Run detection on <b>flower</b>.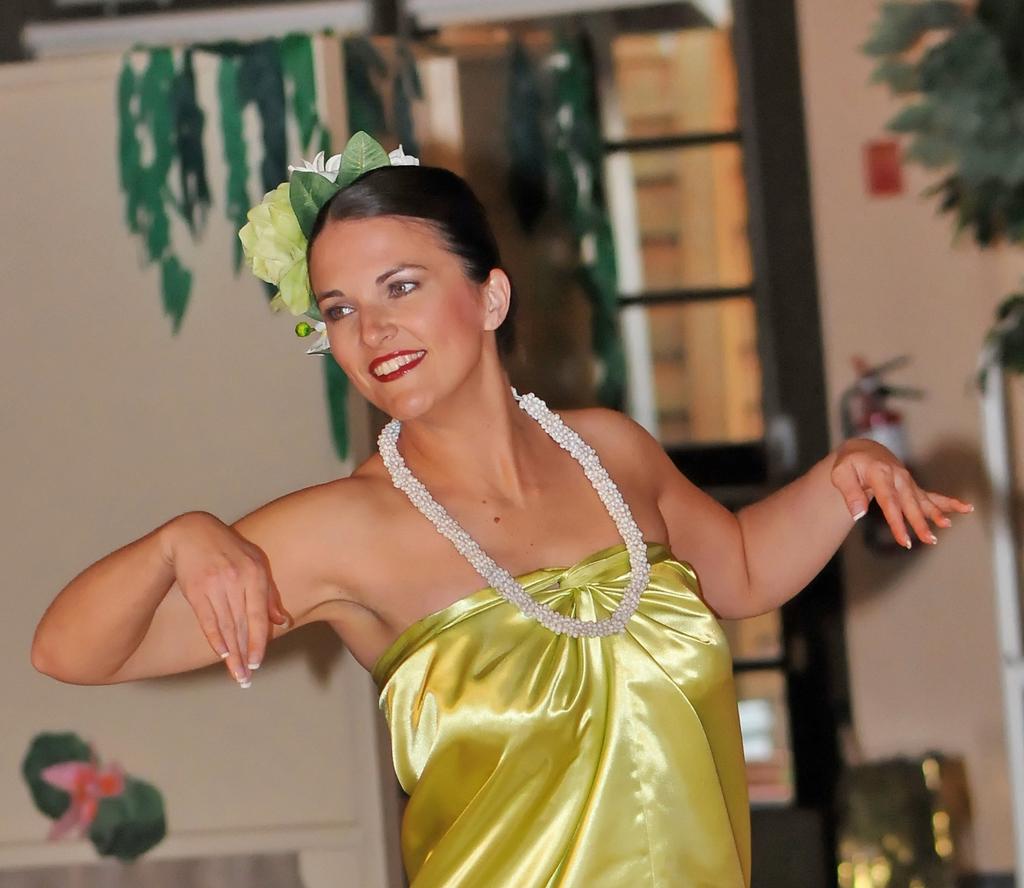
Result: 289 151 339 180.
